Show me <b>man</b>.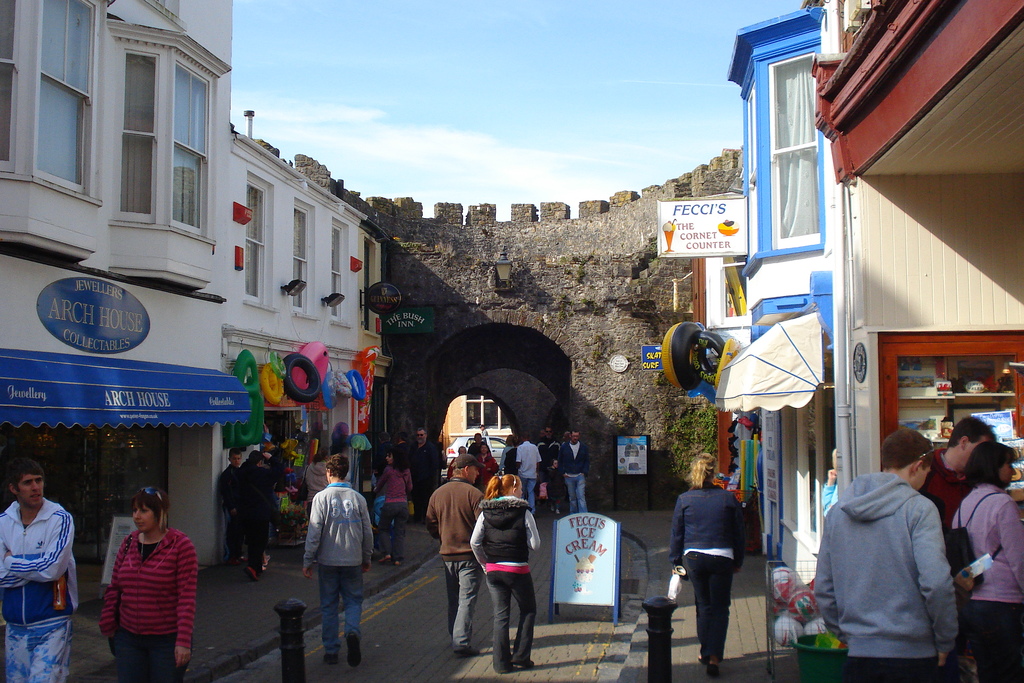
<b>man</b> is here: 466,429,490,456.
